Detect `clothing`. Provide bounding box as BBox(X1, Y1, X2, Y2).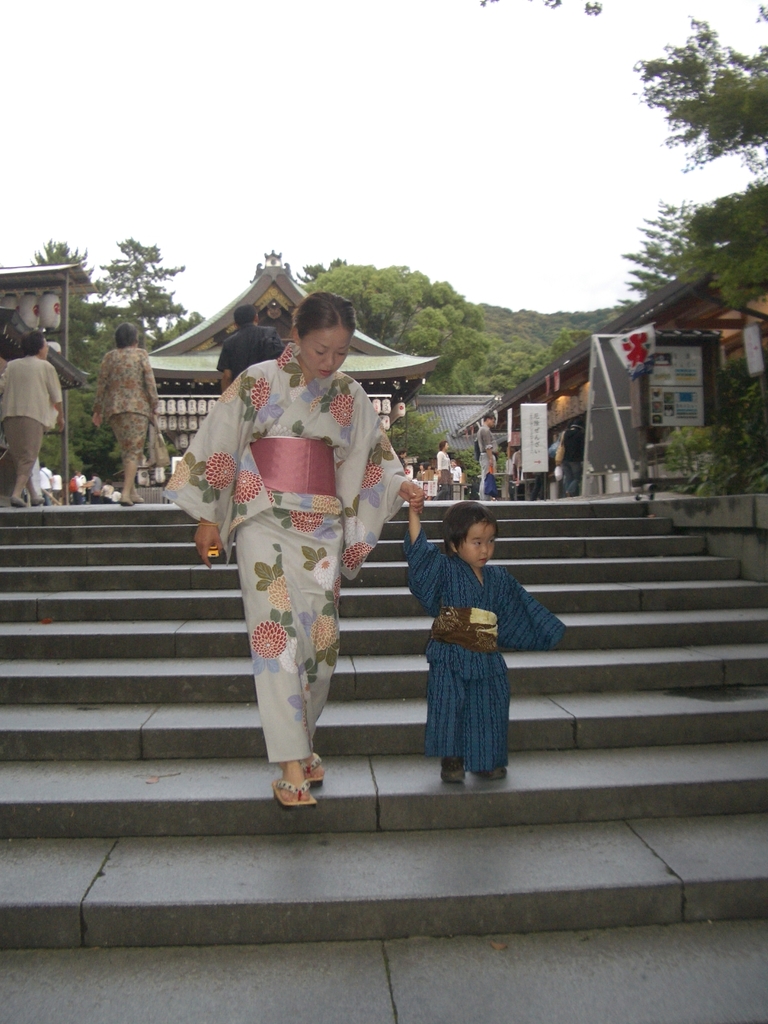
BBox(0, 356, 61, 476).
